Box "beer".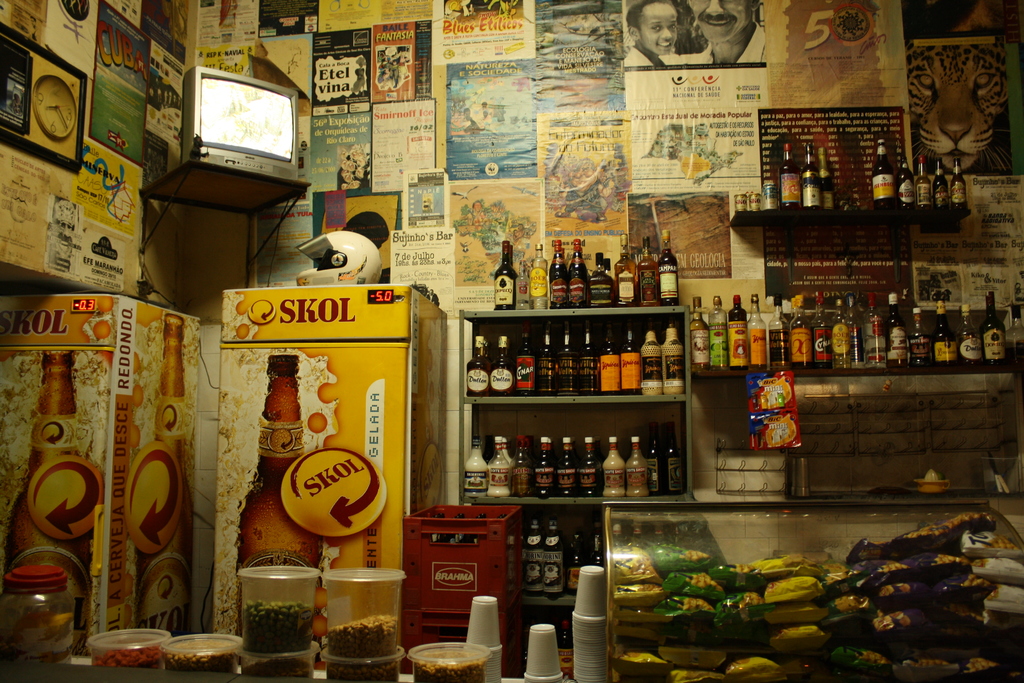
<box>639,323,668,390</box>.
